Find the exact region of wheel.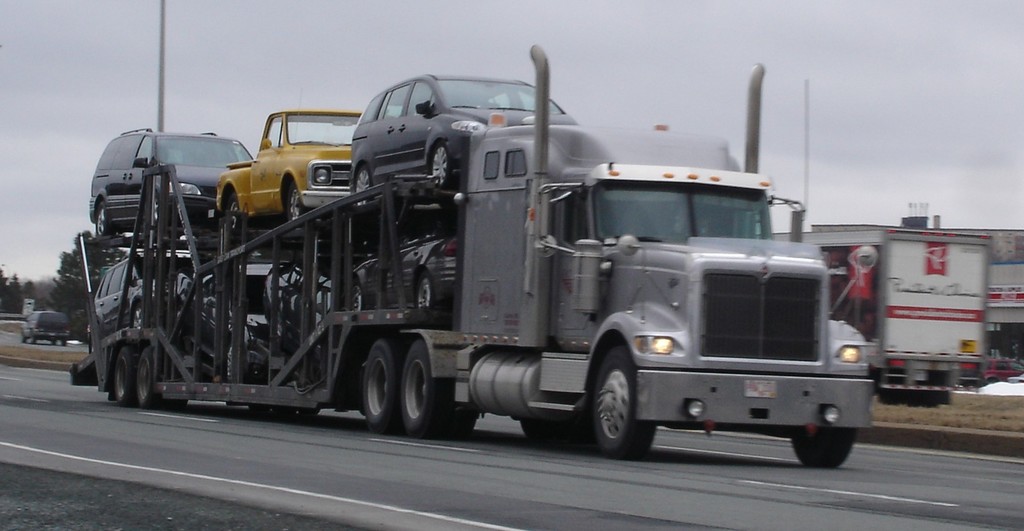
Exact region: bbox=[359, 343, 400, 437].
